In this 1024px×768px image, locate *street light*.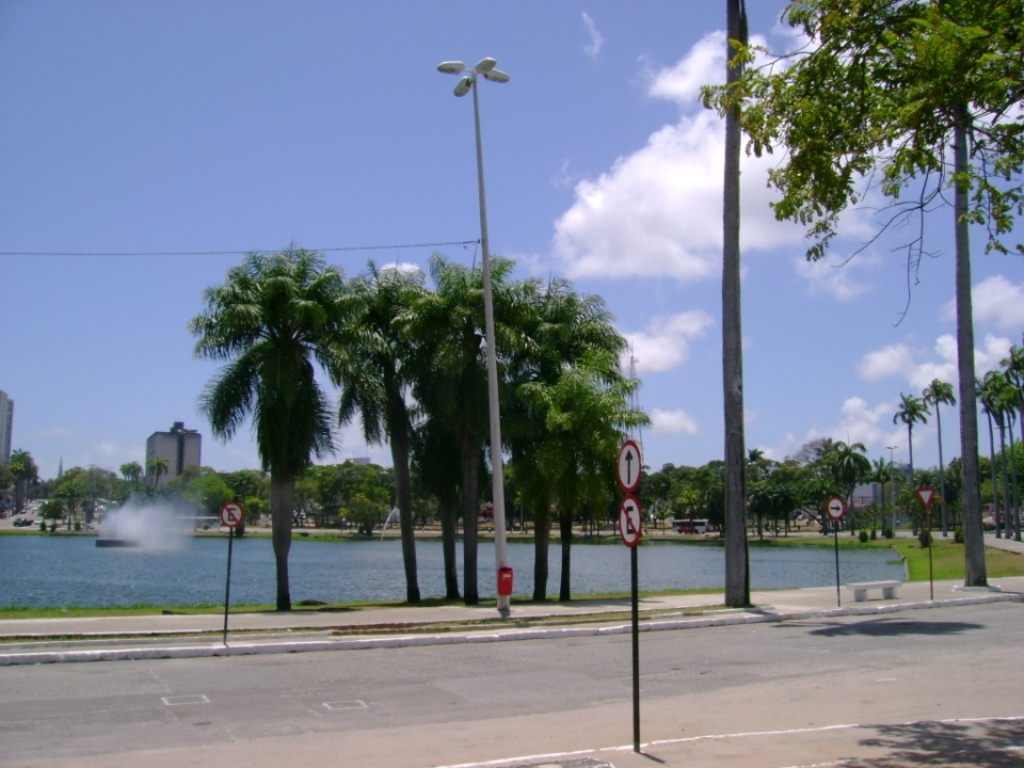
Bounding box: BBox(430, 54, 513, 611).
